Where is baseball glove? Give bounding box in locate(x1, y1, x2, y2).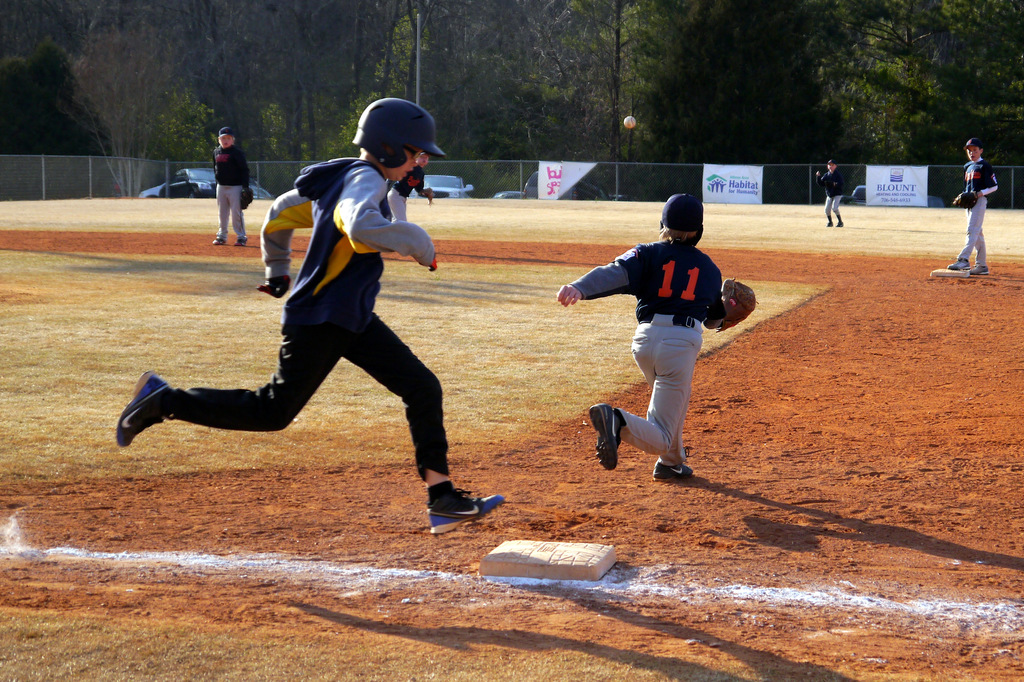
locate(242, 189, 257, 210).
